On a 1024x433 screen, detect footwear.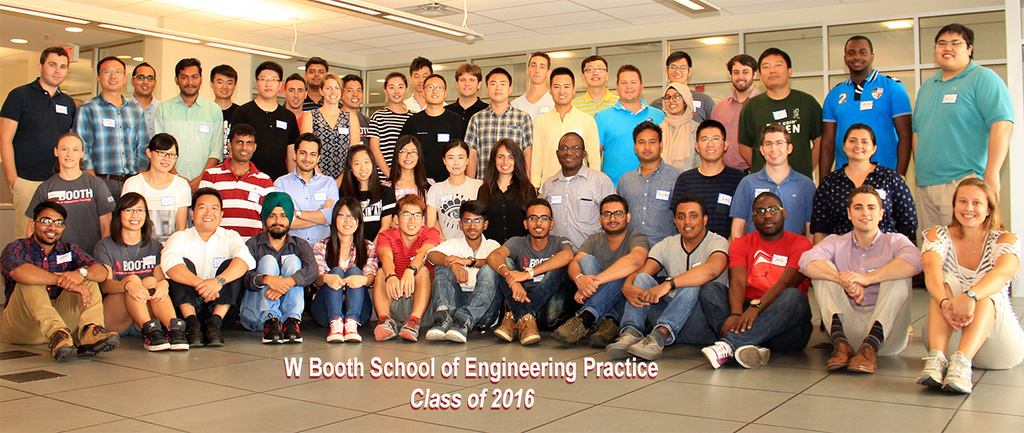
box=[290, 311, 302, 339].
